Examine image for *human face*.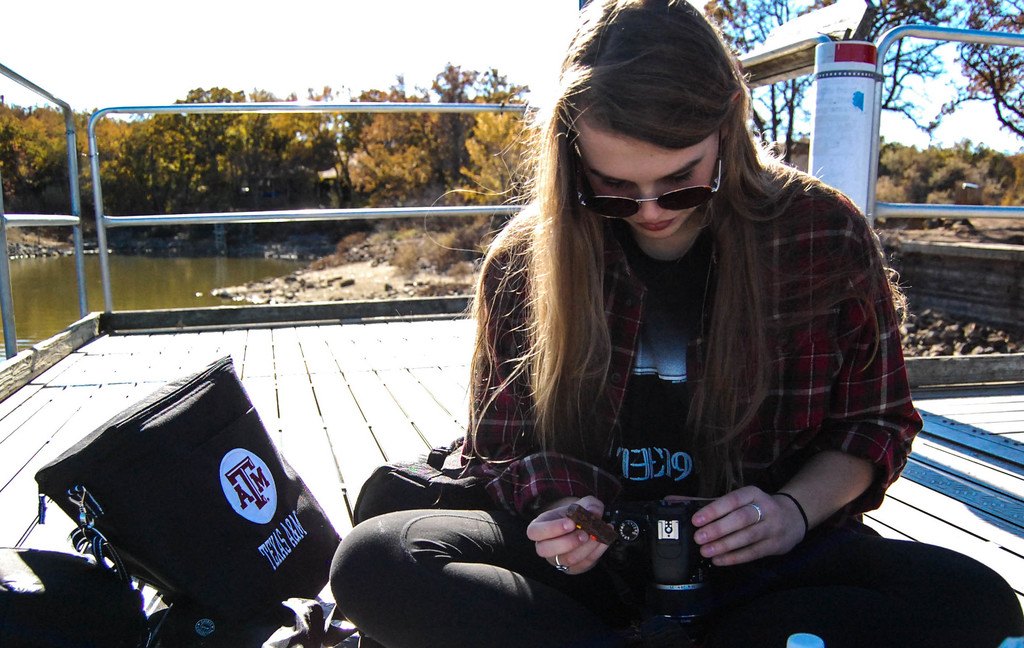
Examination result: crop(577, 123, 717, 240).
